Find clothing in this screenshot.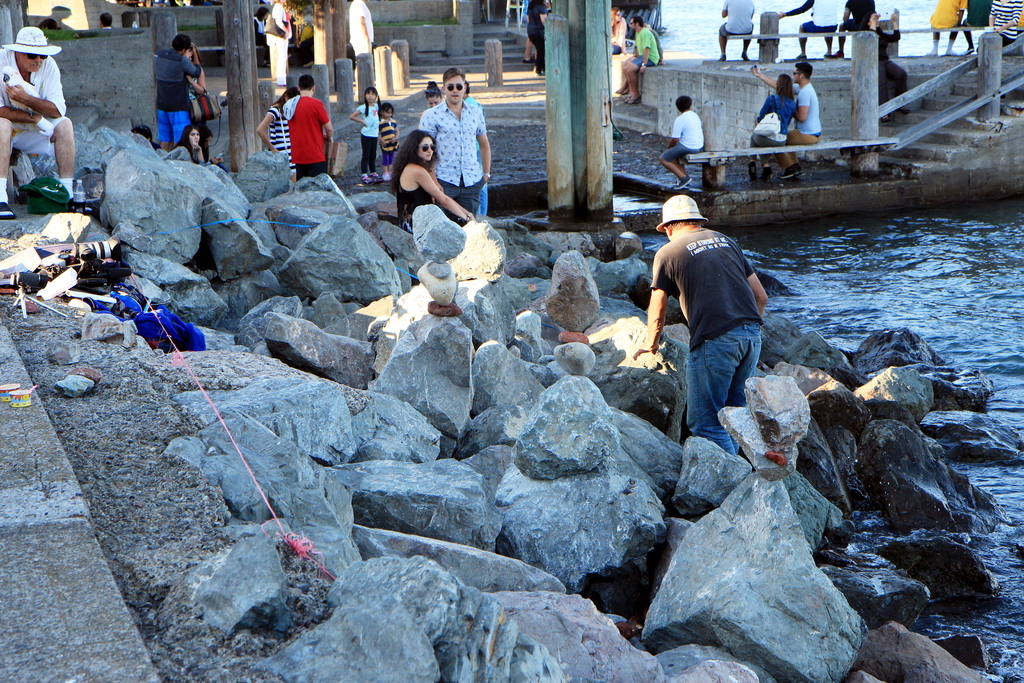
The bounding box for clothing is box=[757, 94, 789, 152].
